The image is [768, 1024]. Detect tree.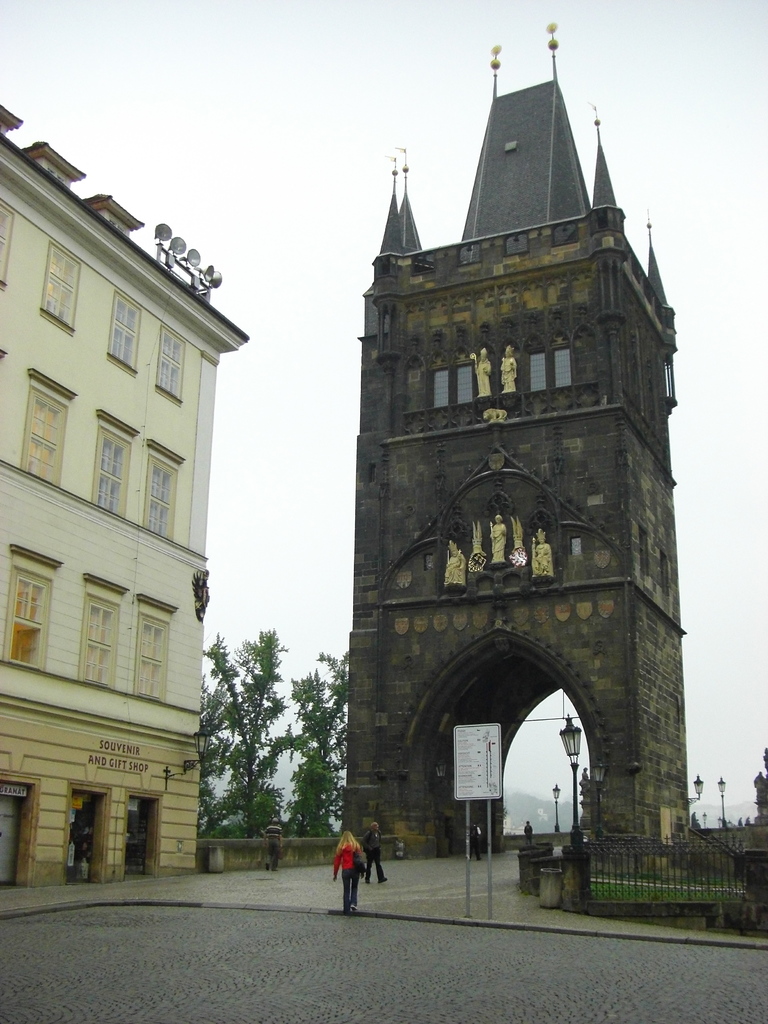
Detection: <bbox>282, 652, 352, 840</bbox>.
